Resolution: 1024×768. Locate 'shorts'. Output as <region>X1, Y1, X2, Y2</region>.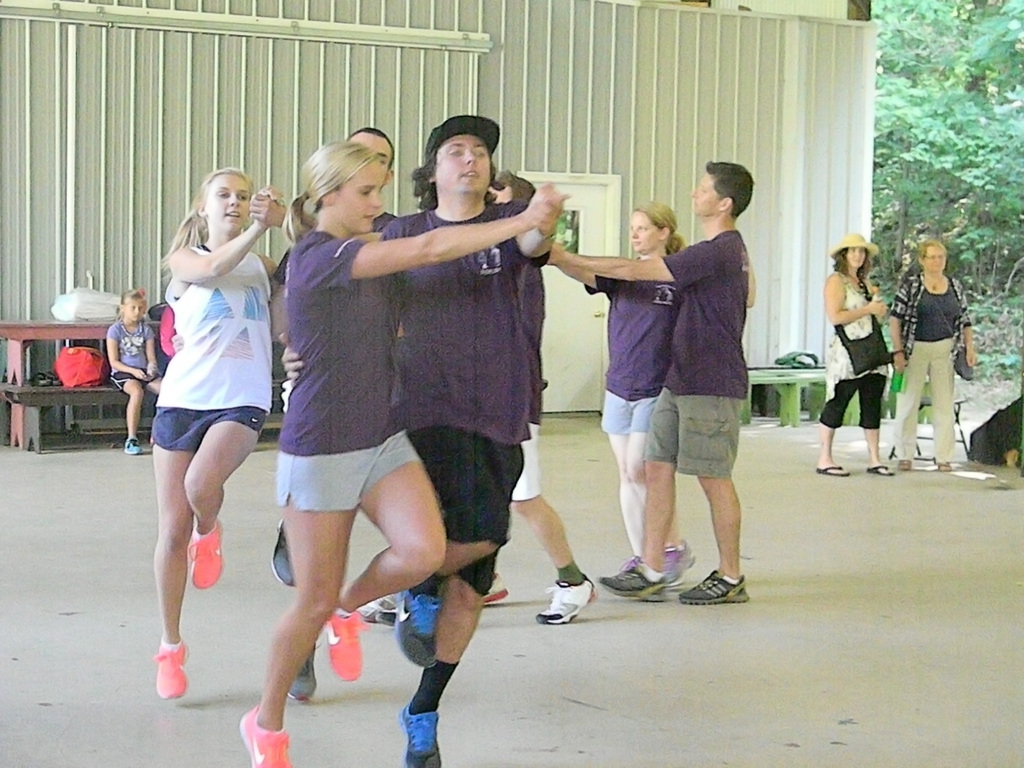
<region>410, 431, 525, 594</region>.
